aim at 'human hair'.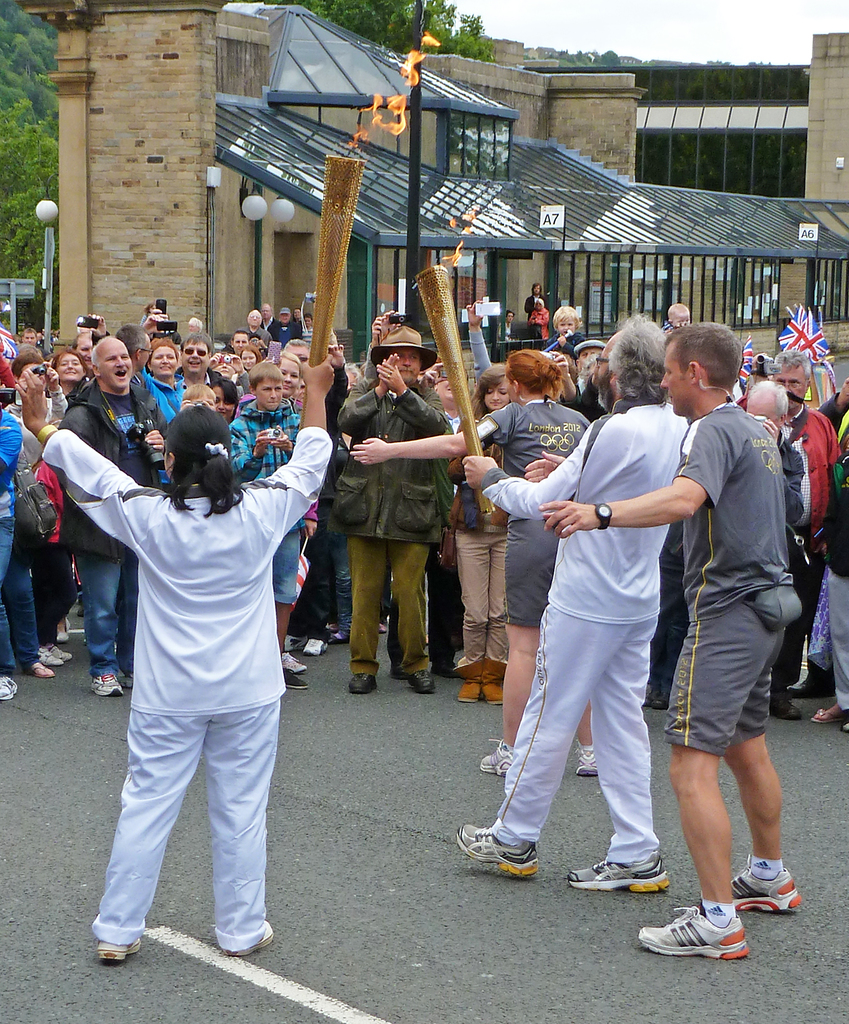
Aimed at (left=553, top=305, right=585, bottom=331).
